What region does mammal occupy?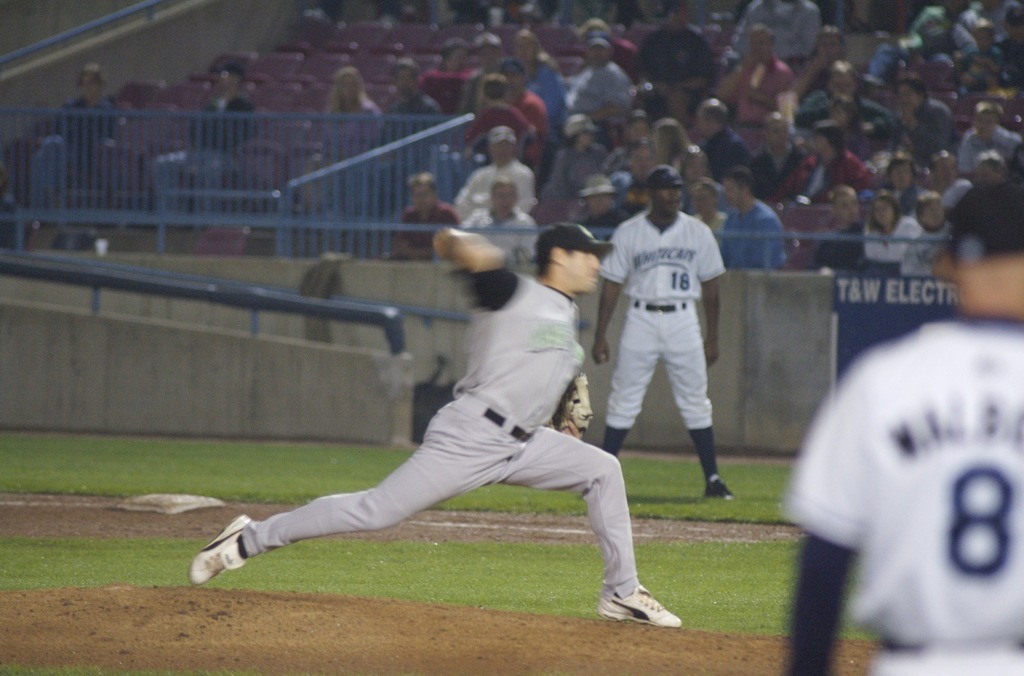
(x1=595, y1=188, x2=733, y2=522).
